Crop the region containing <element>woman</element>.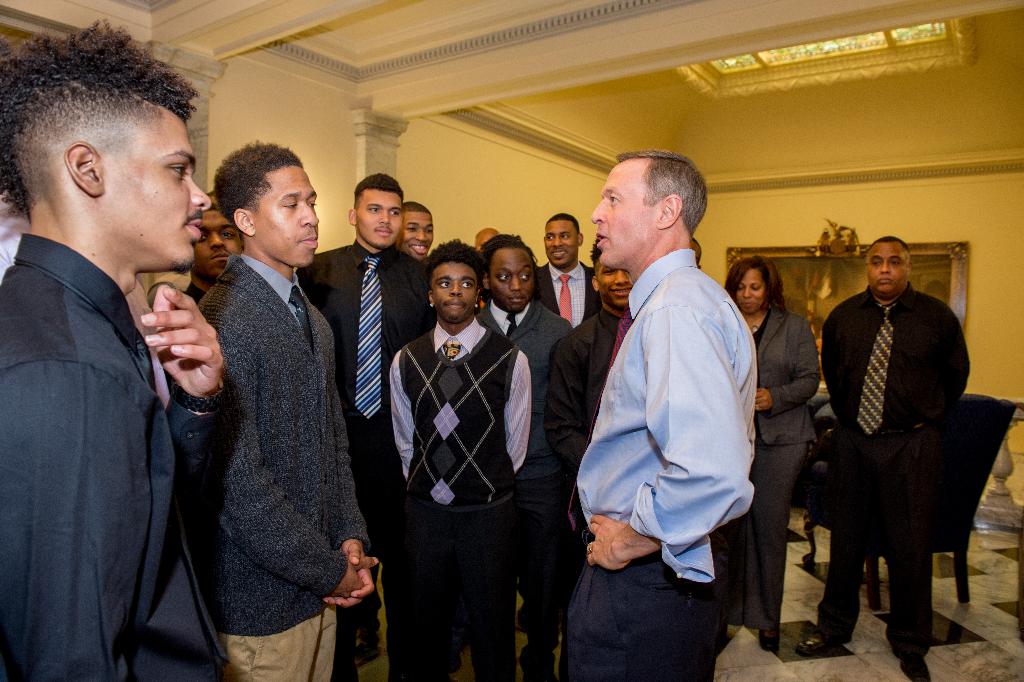
Crop region: locate(723, 254, 823, 654).
